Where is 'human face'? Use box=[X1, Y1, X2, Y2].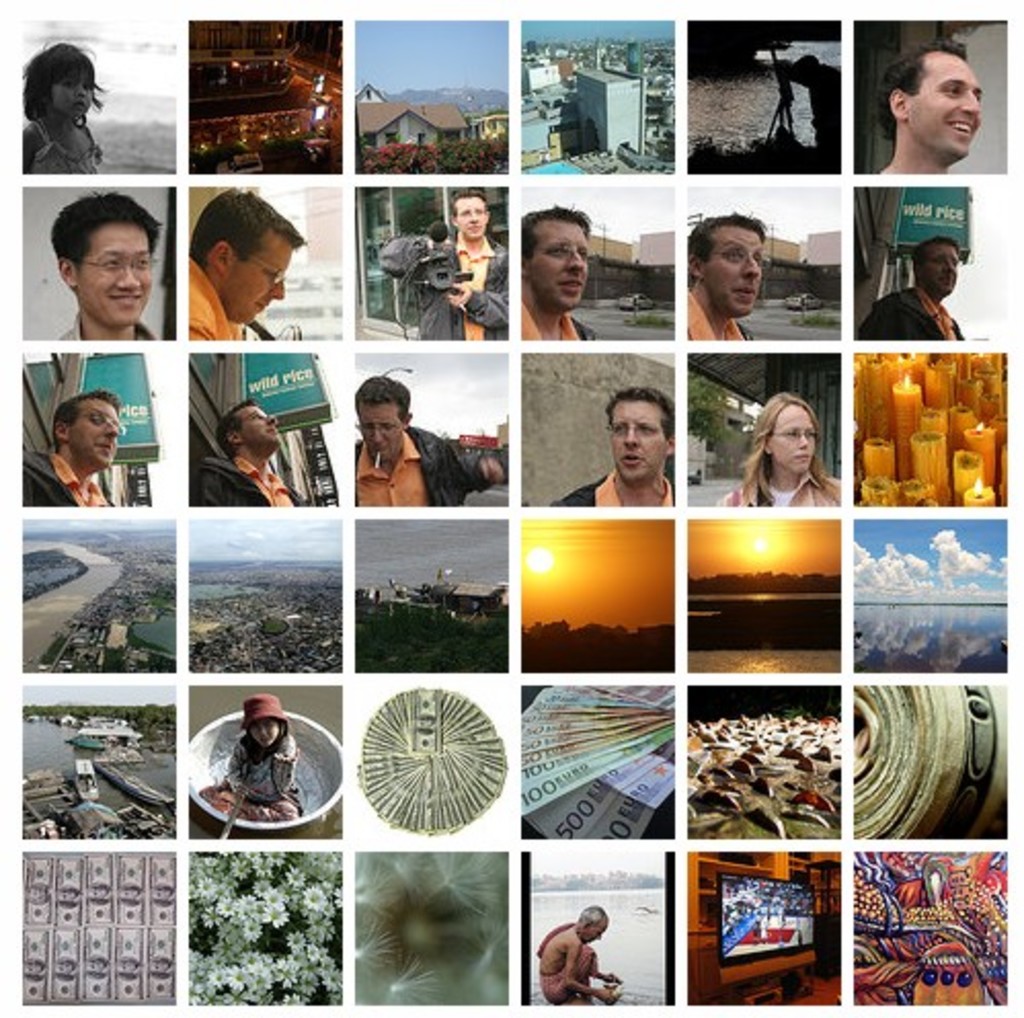
box=[770, 406, 813, 472].
